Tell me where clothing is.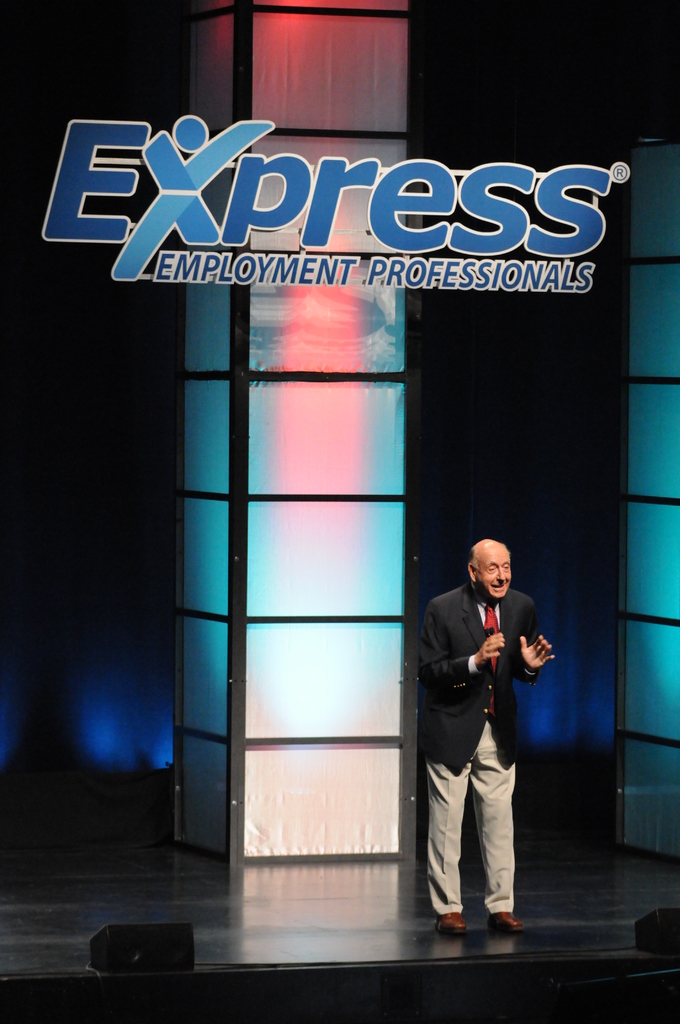
clothing is at [x1=411, y1=558, x2=549, y2=919].
